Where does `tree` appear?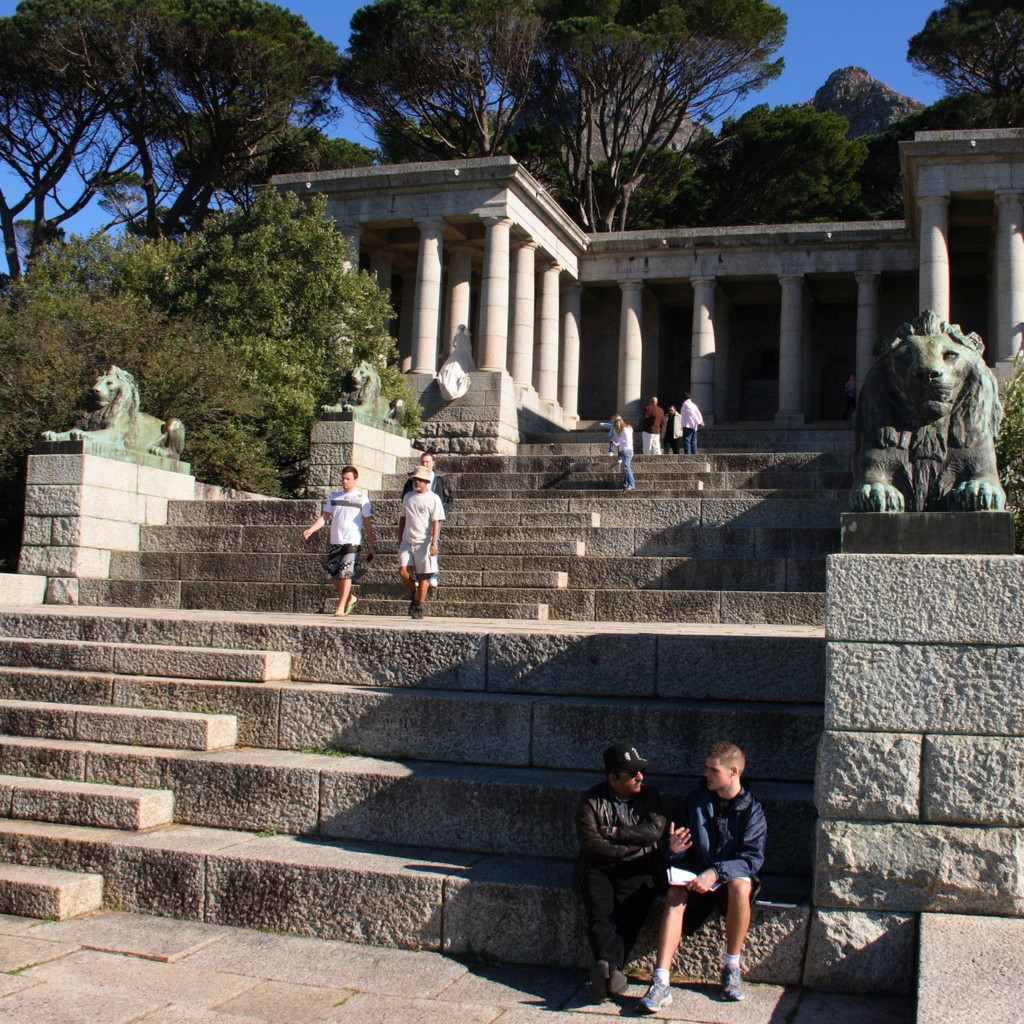
Appears at detection(896, 0, 1023, 132).
